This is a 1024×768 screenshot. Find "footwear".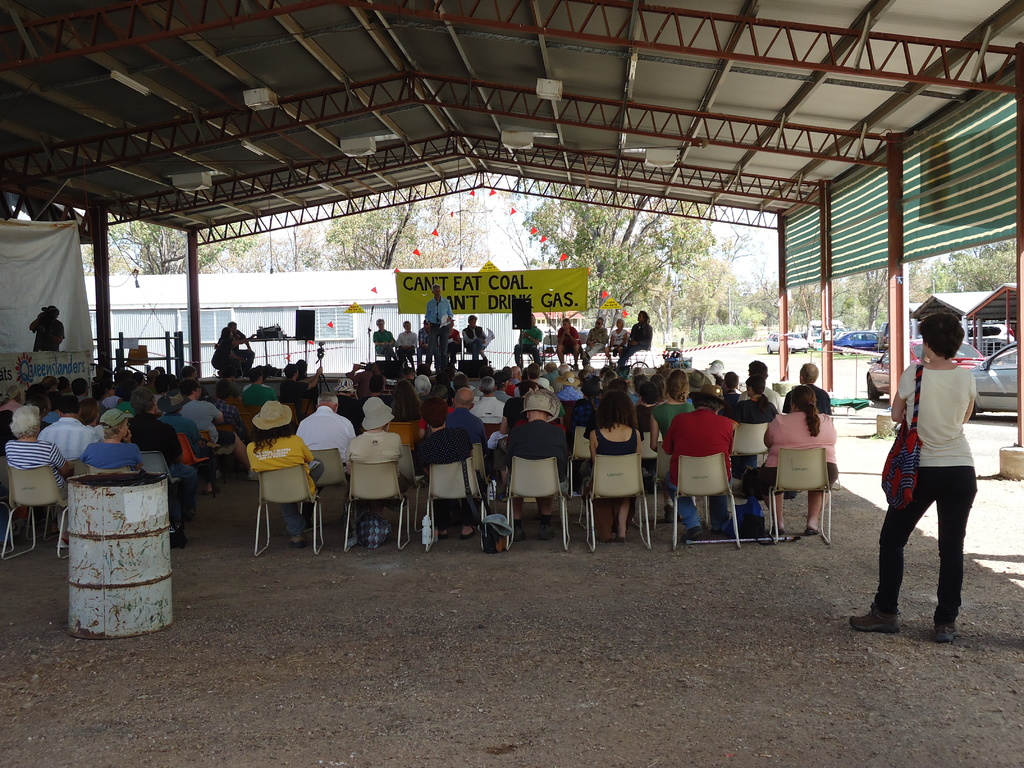
Bounding box: <bbox>289, 534, 310, 548</bbox>.
